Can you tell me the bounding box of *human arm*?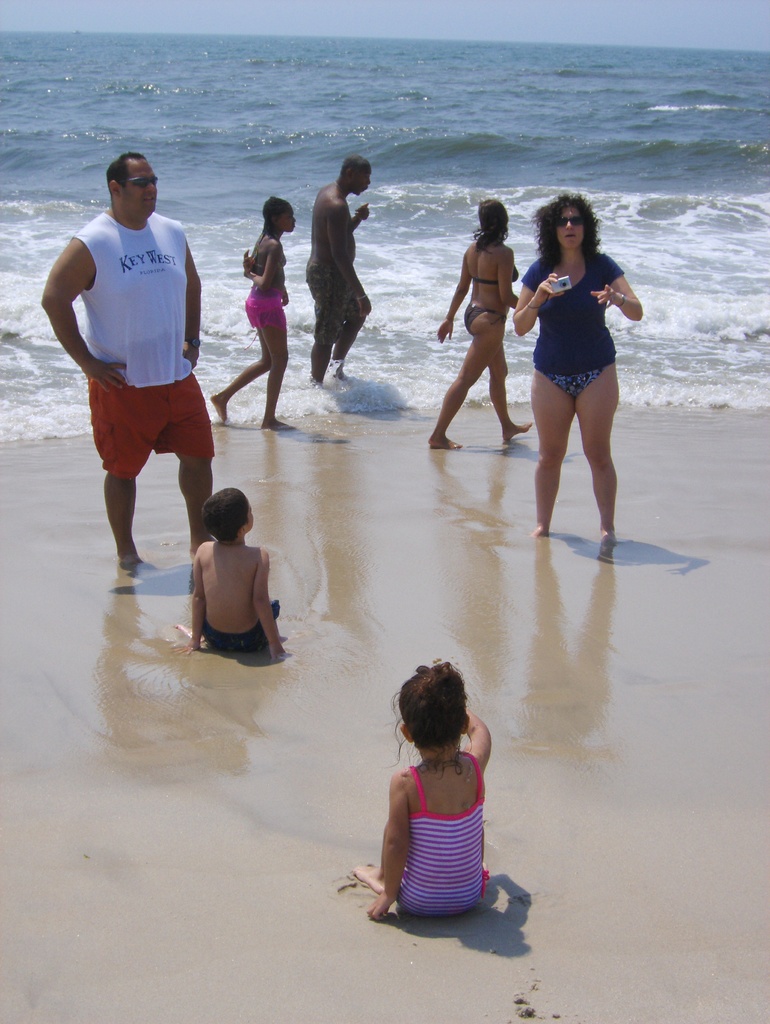
<region>33, 227, 97, 392</region>.
